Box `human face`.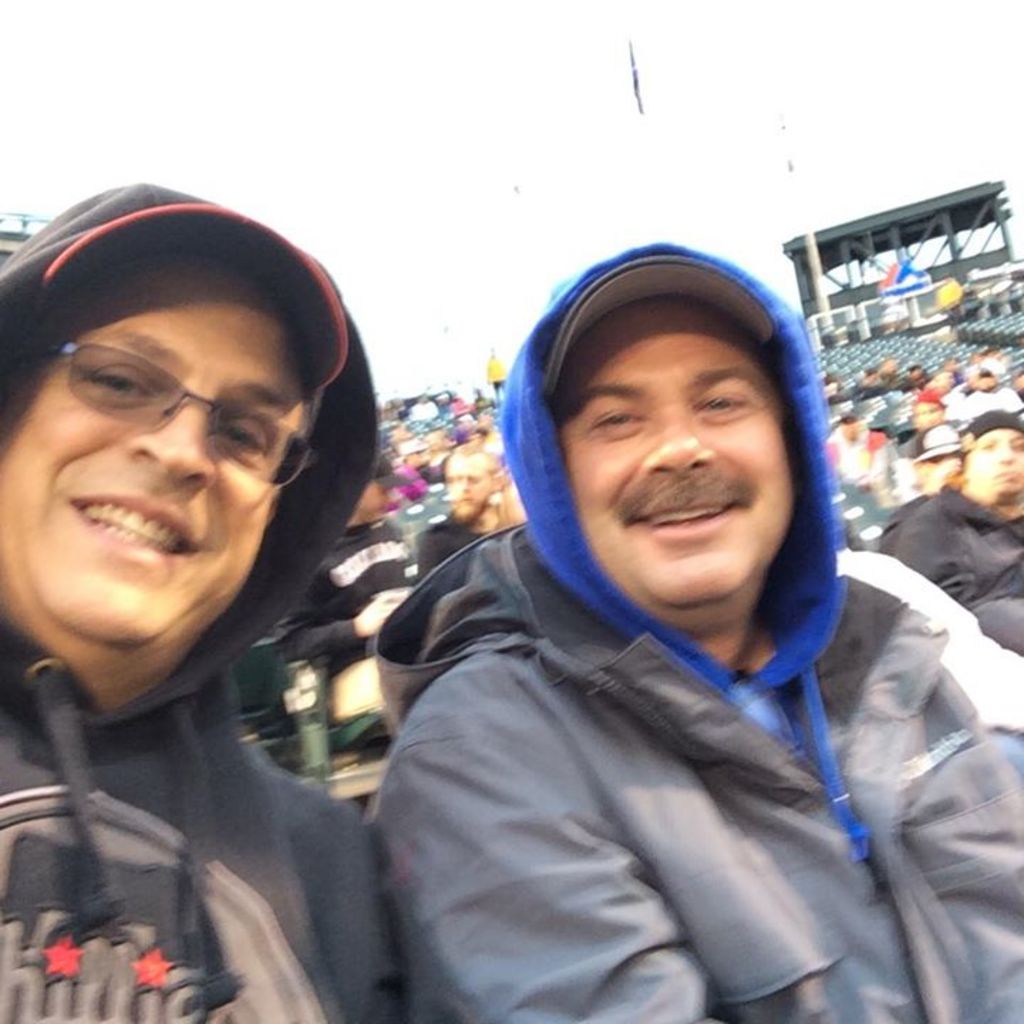
<region>0, 245, 310, 649</region>.
